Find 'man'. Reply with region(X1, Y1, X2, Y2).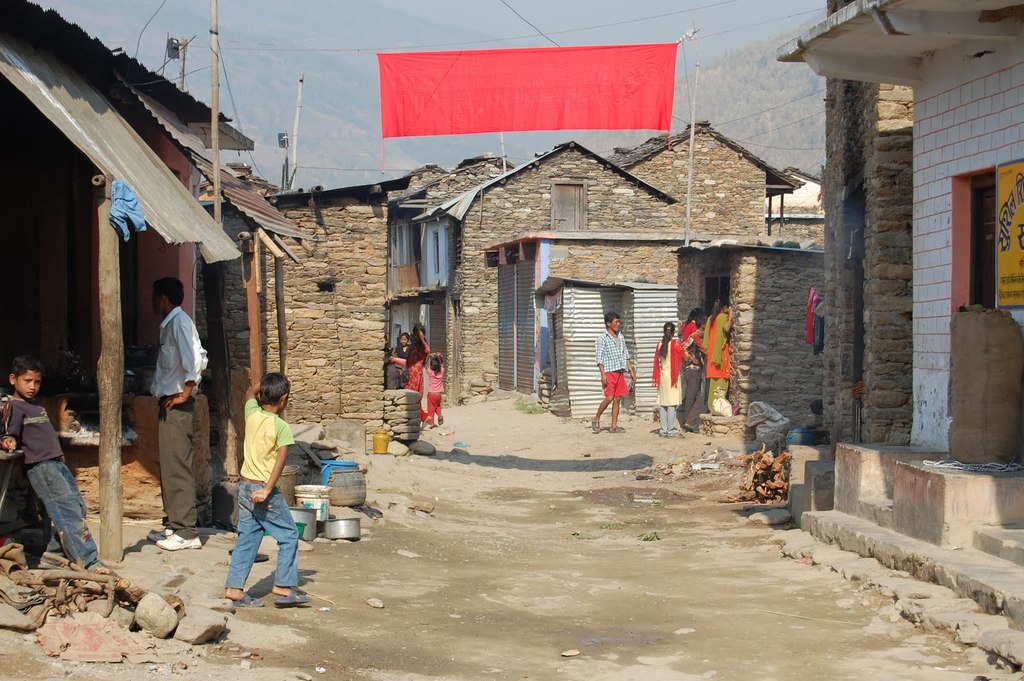
region(127, 269, 200, 552).
